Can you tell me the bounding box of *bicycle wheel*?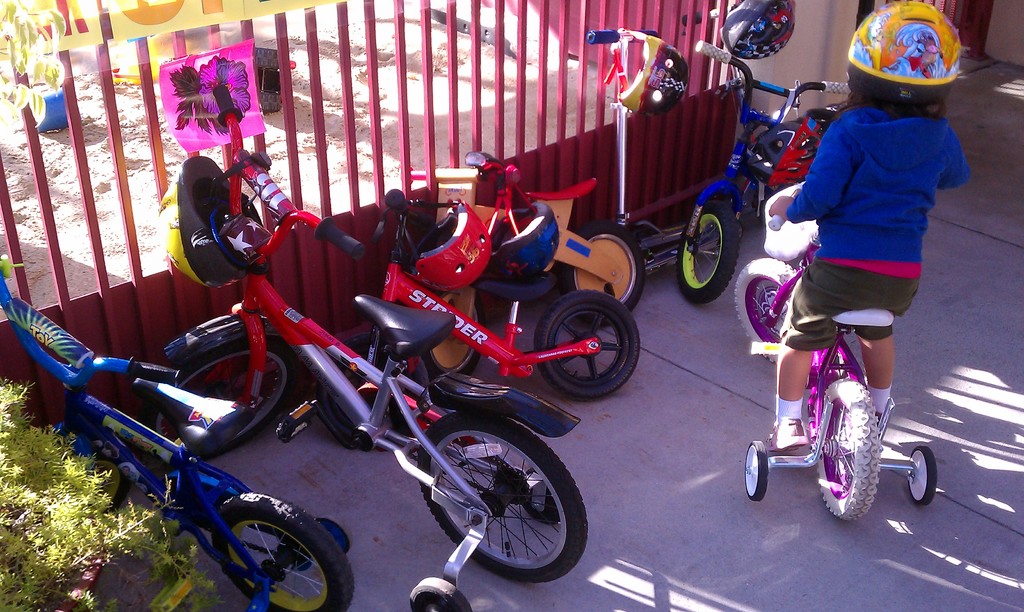
region(730, 257, 808, 365).
